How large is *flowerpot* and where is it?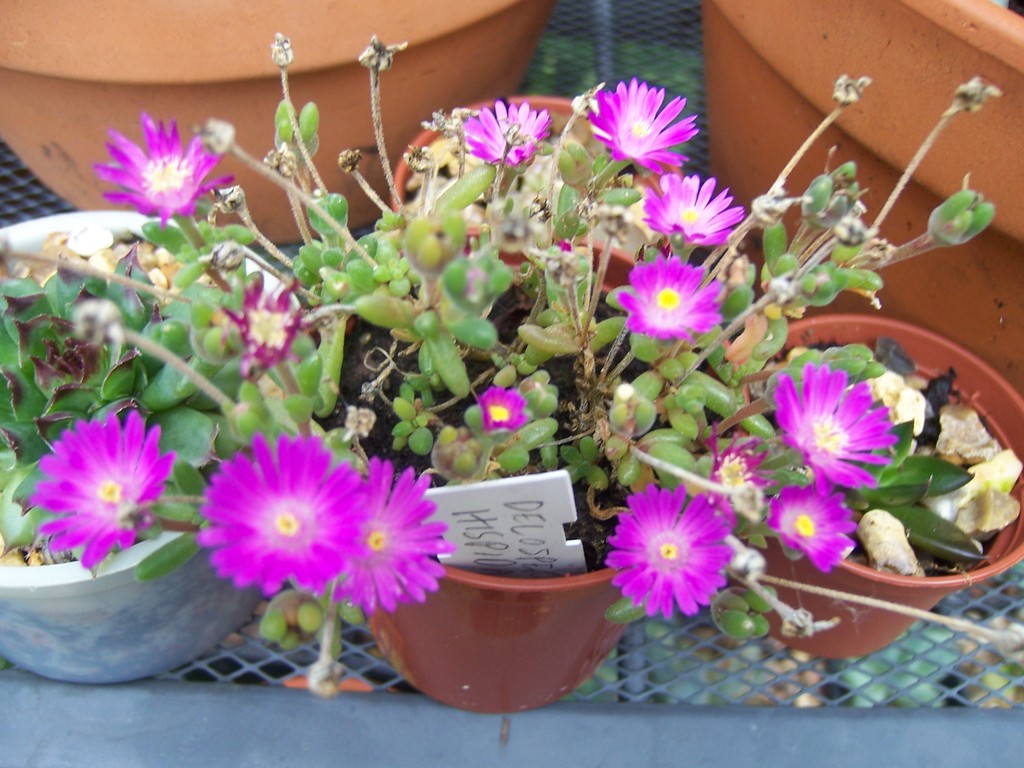
Bounding box: <bbox>702, 319, 1023, 659</bbox>.
